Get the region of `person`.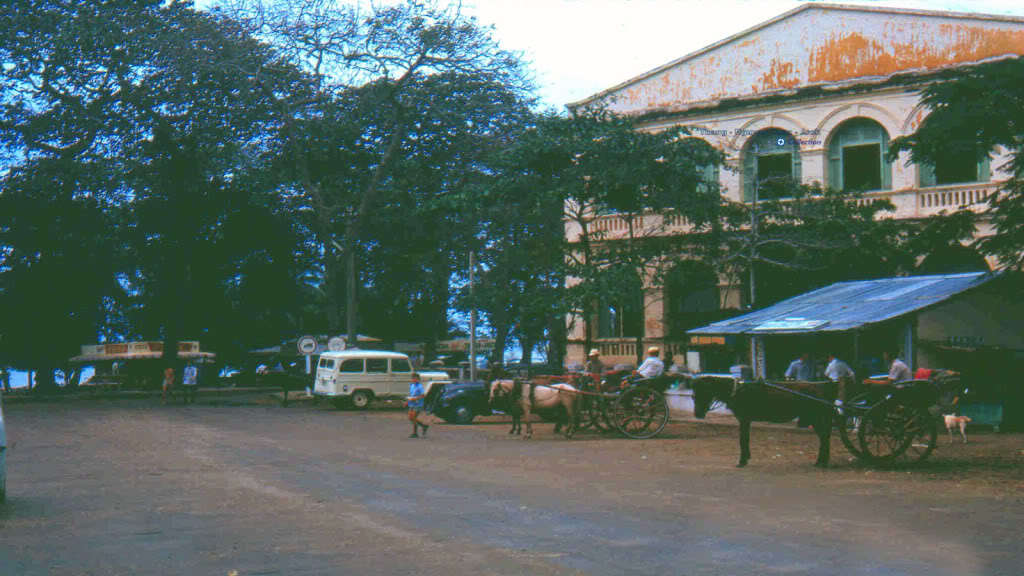
863,345,903,397.
